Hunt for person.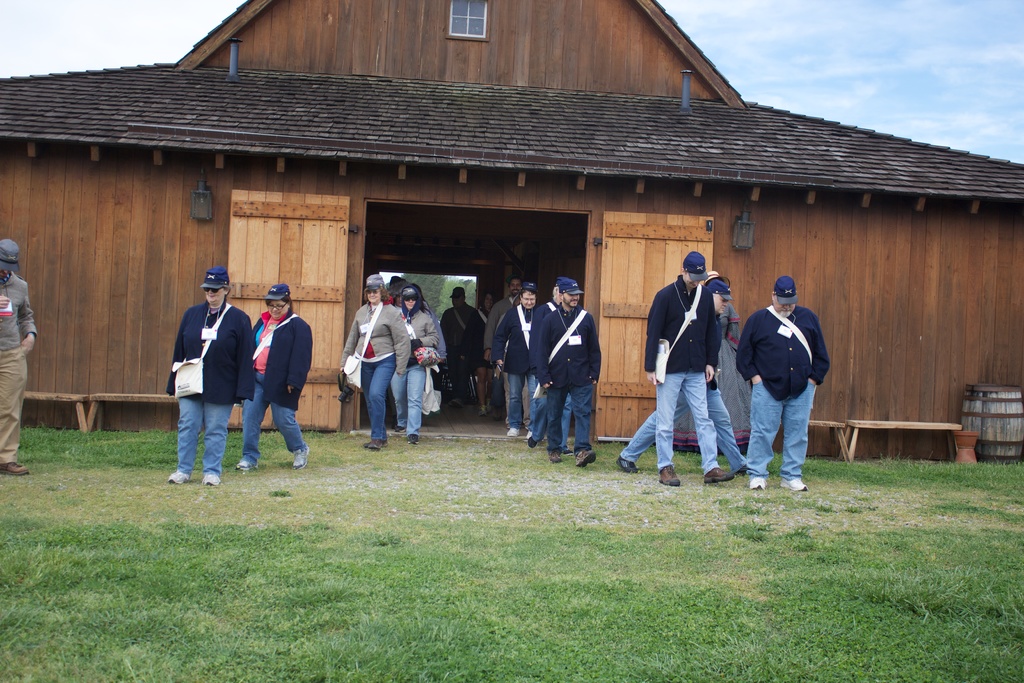
Hunted down at [left=0, top=235, right=36, bottom=477].
